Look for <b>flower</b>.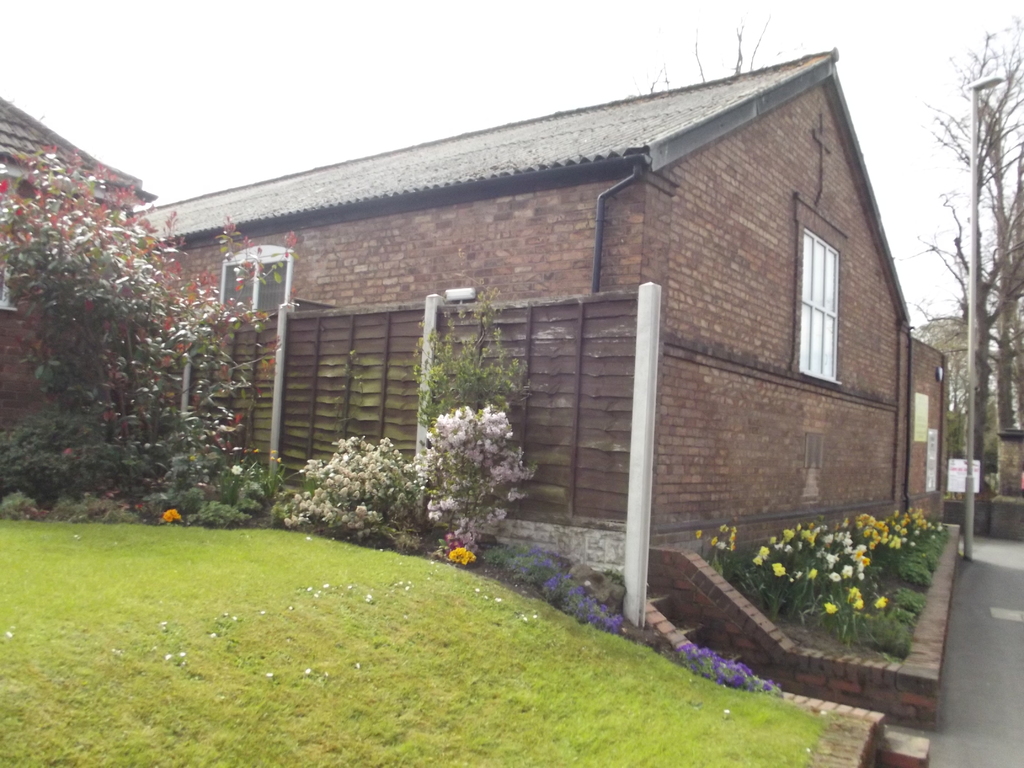
Found: (821,596,837,616).
